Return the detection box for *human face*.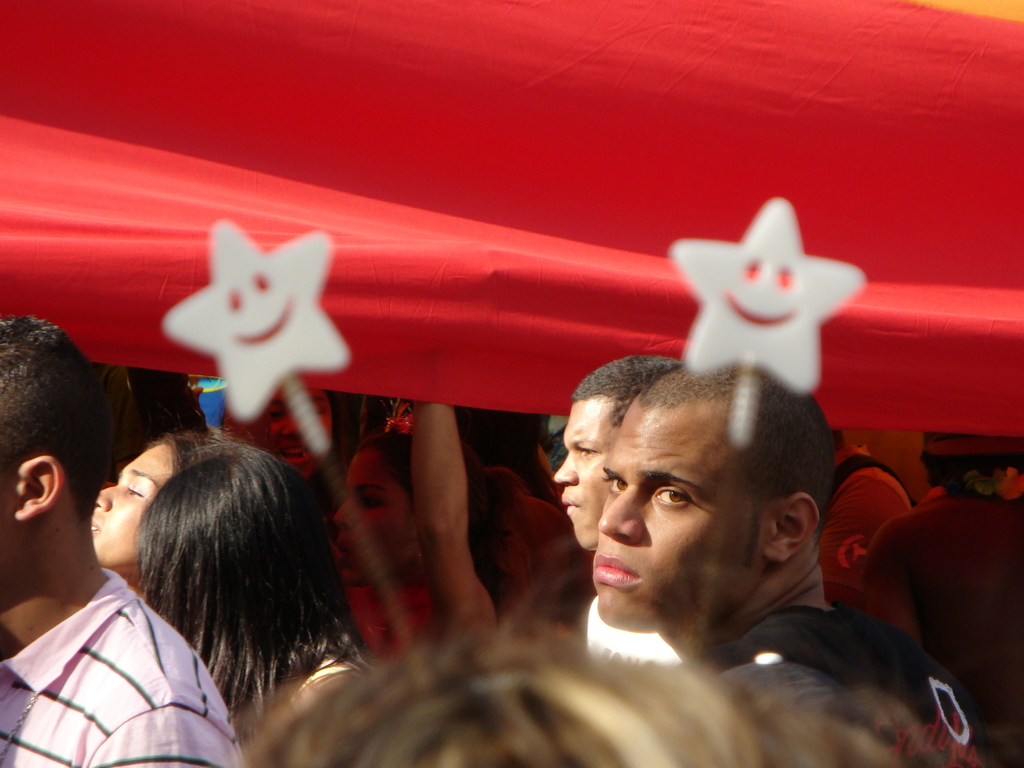
left=92, top=444, right=170, bottom=562.
